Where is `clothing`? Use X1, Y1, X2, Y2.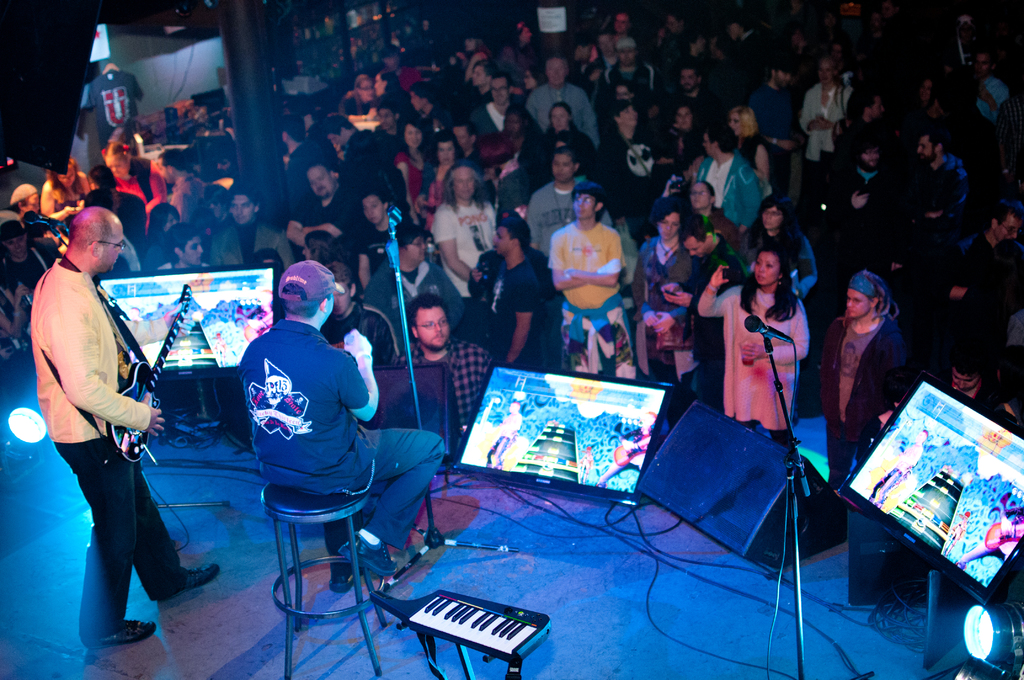
609, 131, 673, 200.
